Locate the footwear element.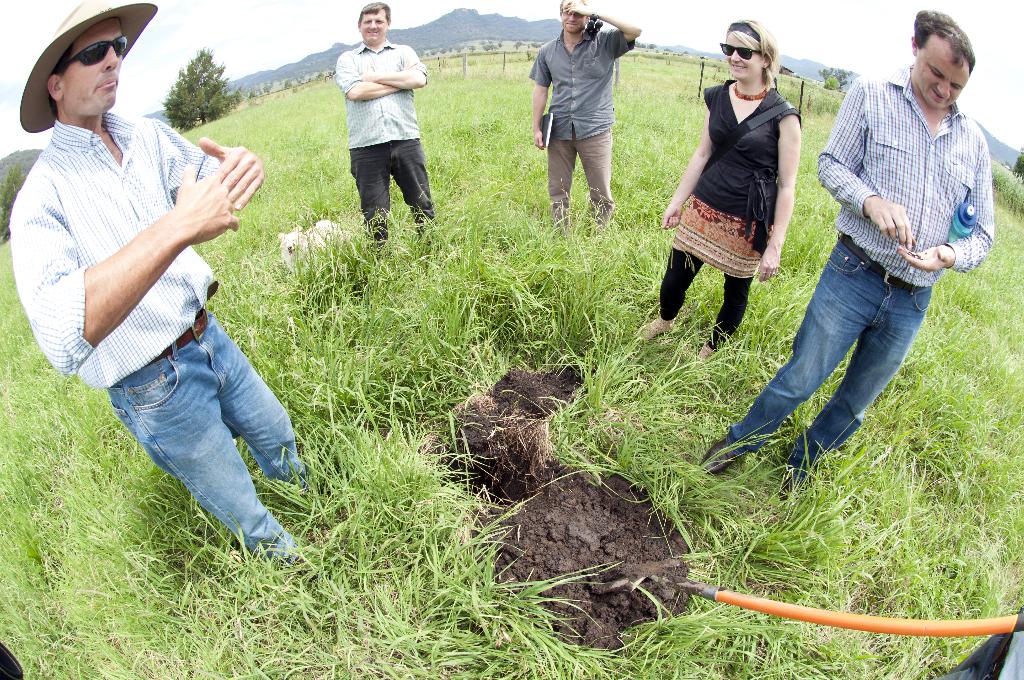
Element bbox: (773, 480, 806, 505).
